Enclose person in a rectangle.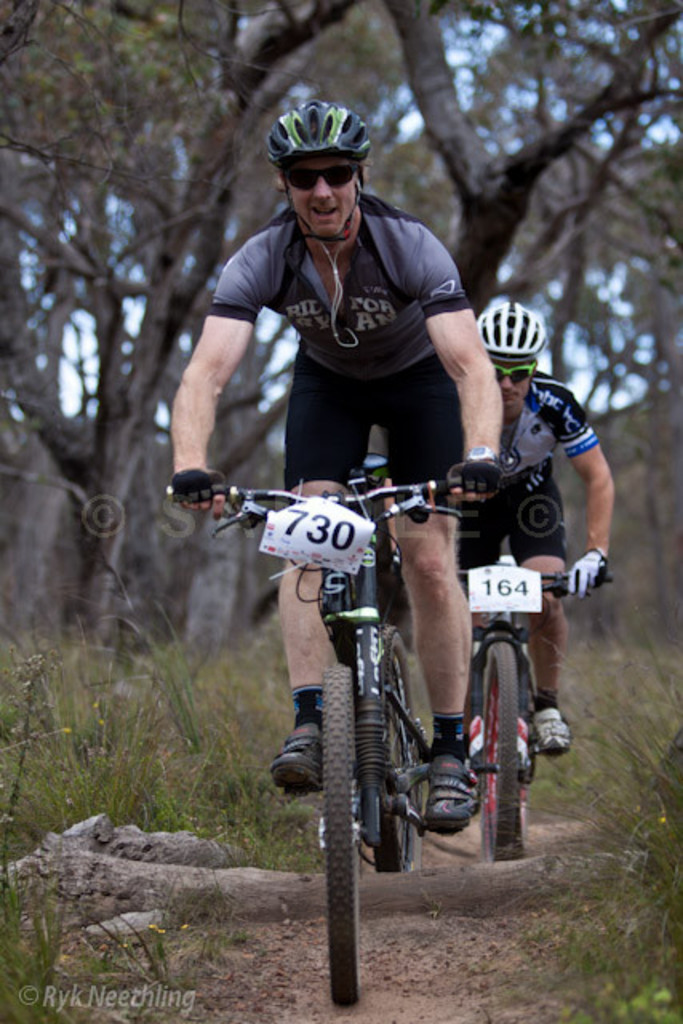
<bbox>170, 90, 469, 827</bbox>.
